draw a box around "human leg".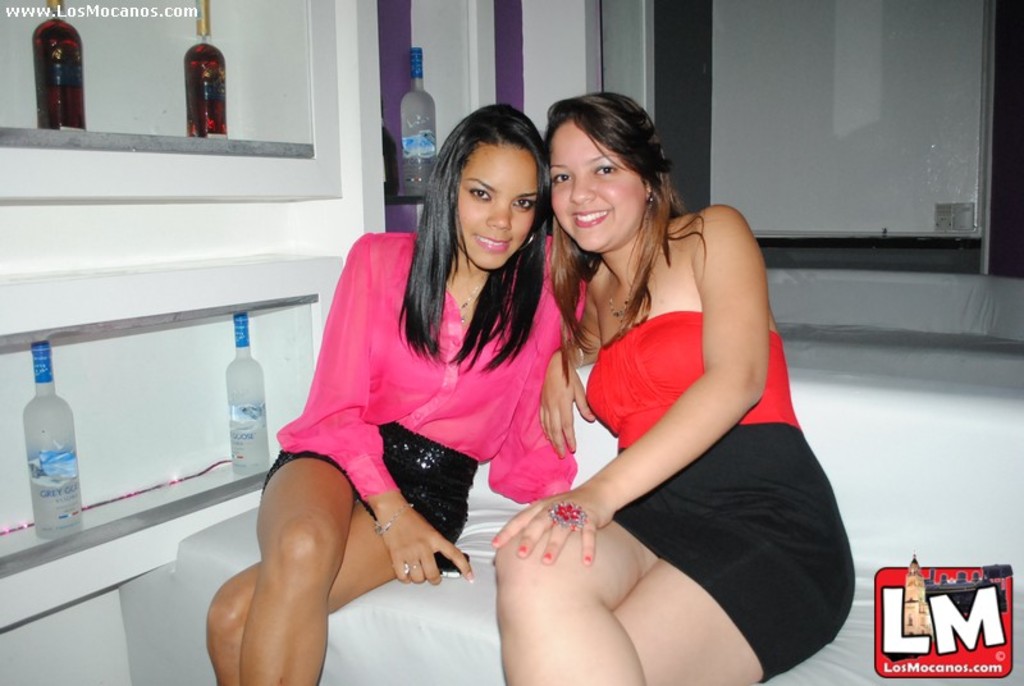
pyautogui.locateOnScreen(608, 550, 860, 685).
